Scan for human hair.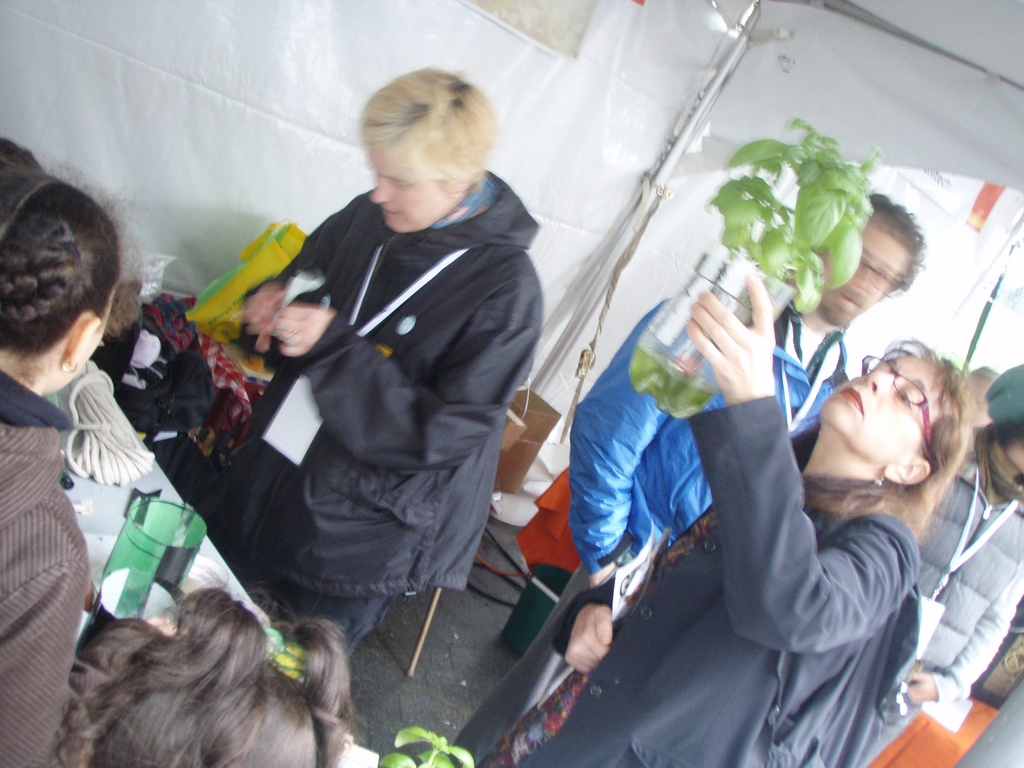
Scan result: <box>56,582,358,767</box>.
